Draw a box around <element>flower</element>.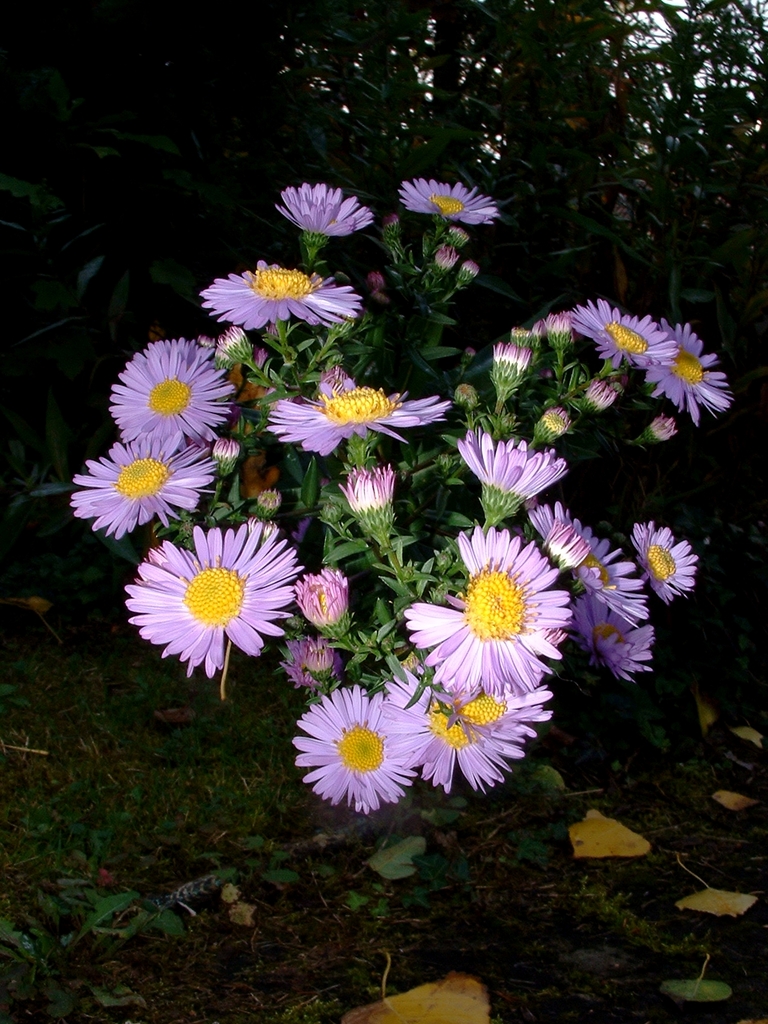
<bbox>67, 431, 219, 533</bbox>.
